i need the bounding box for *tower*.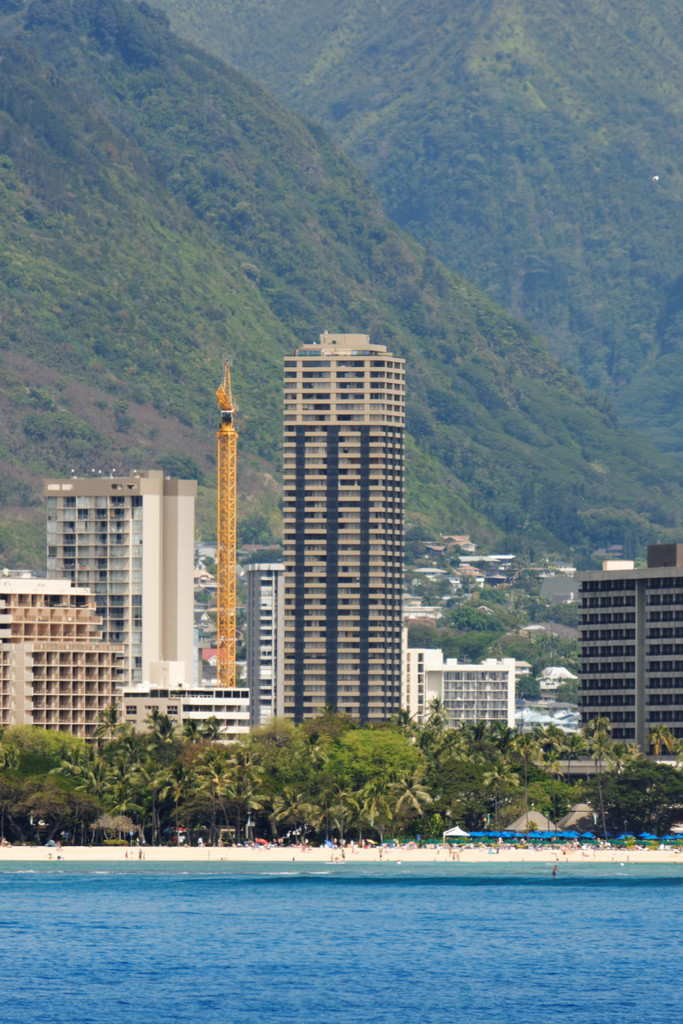
Here it is: [430, 648, 520, 731].
